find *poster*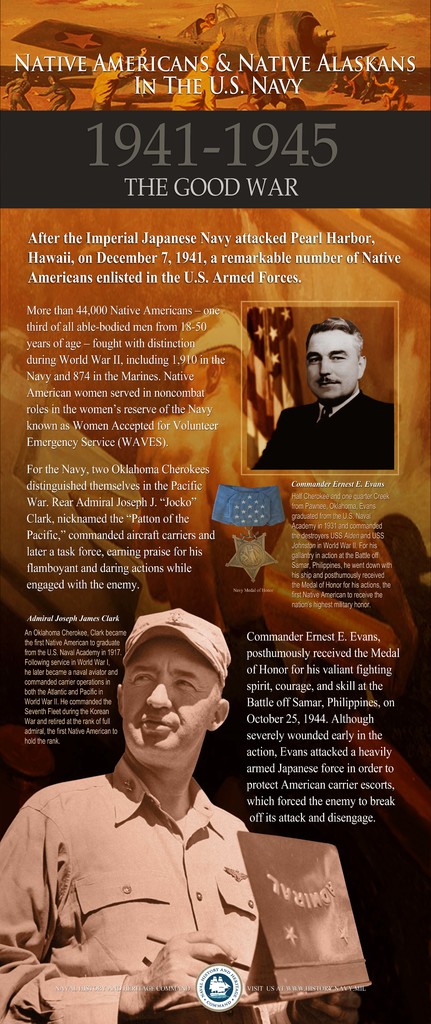
pyautogui.locateOnScreen(0, 0, 430, 1023)
